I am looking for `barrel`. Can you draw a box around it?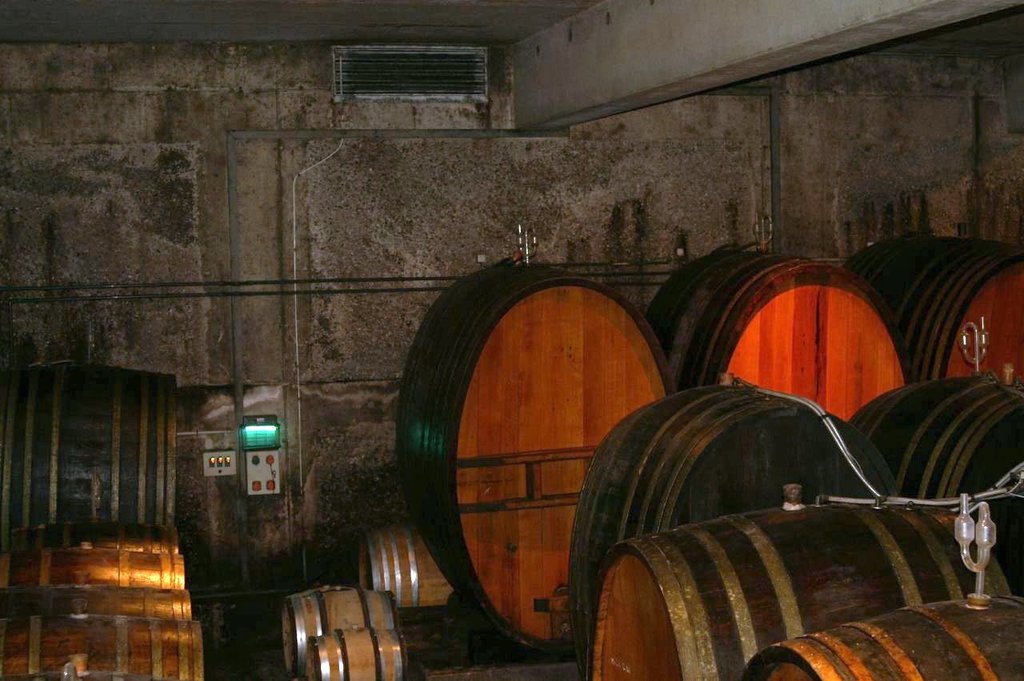
Sure, the bounding box is <bbox>282, 586, 410, 671</bbox>.
